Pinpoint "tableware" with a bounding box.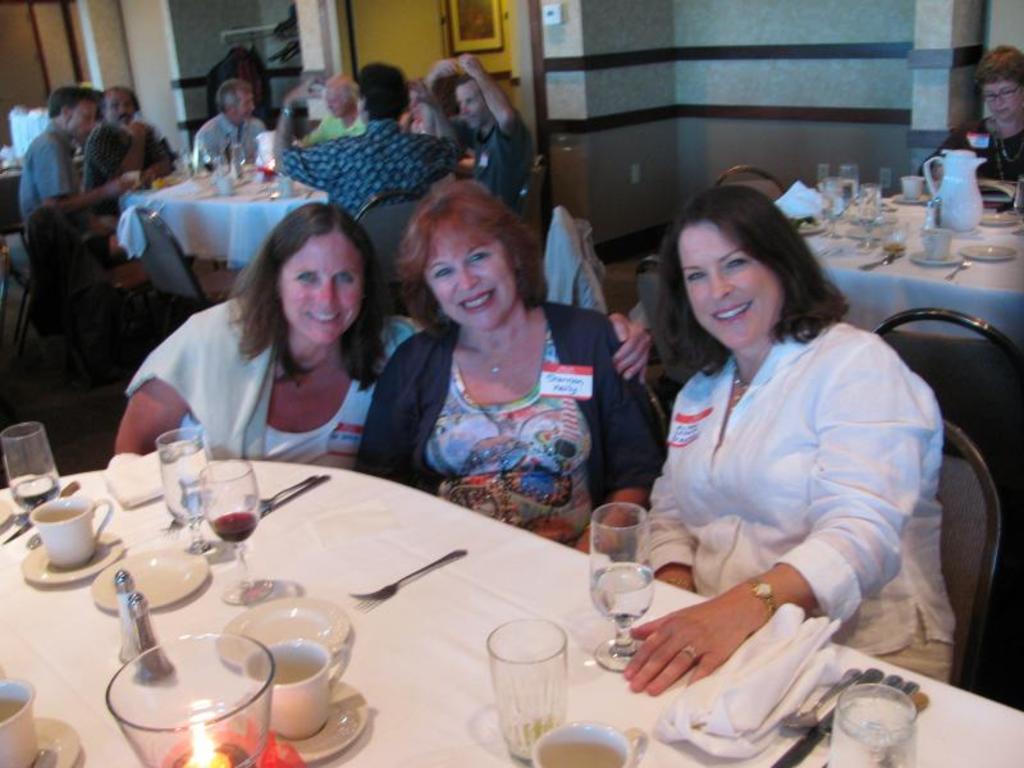
[left=920, top=145, right=986, bottom=238].
